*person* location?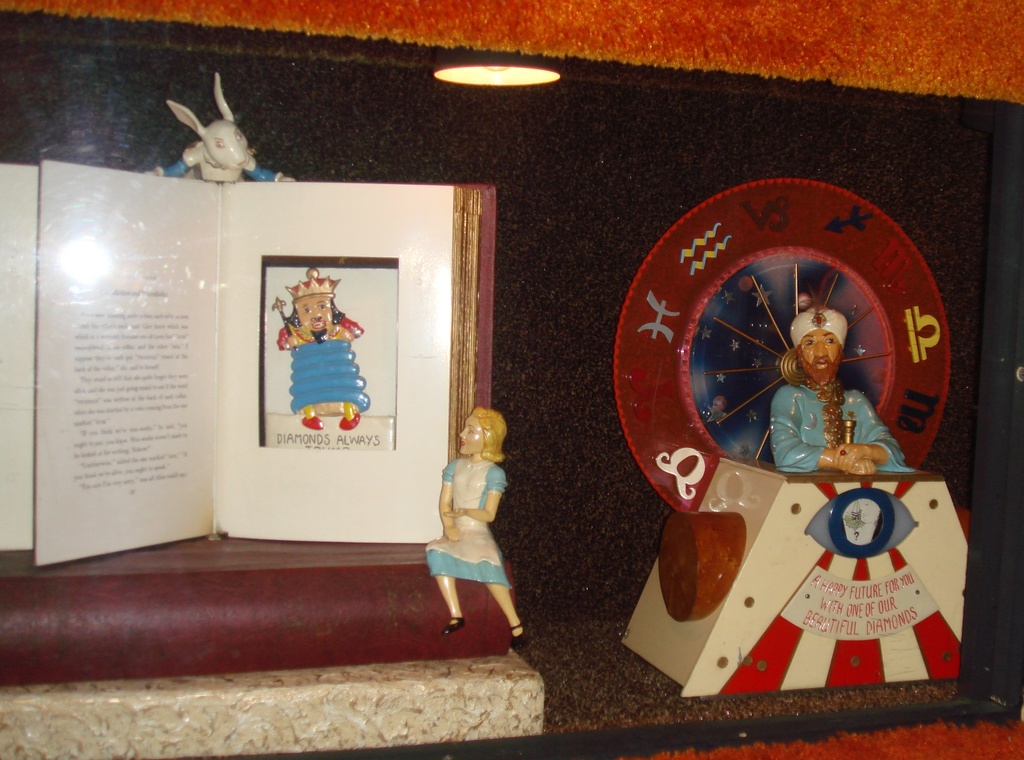
BBox(769, 297, 918, 479)
